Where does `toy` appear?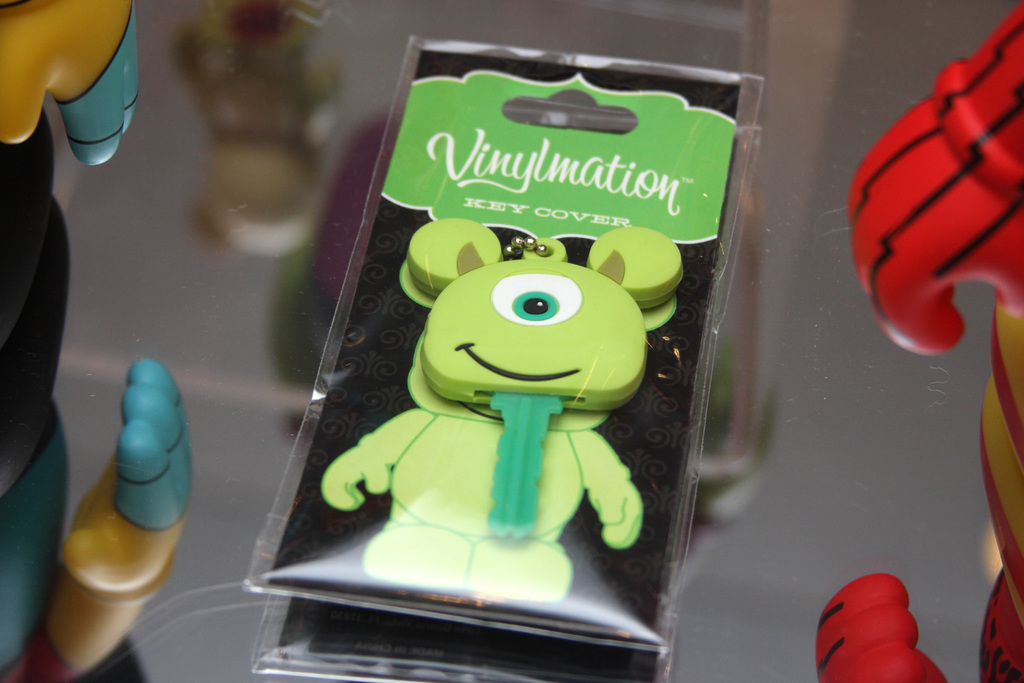
Appears at 815, 0, 1023, 682.
